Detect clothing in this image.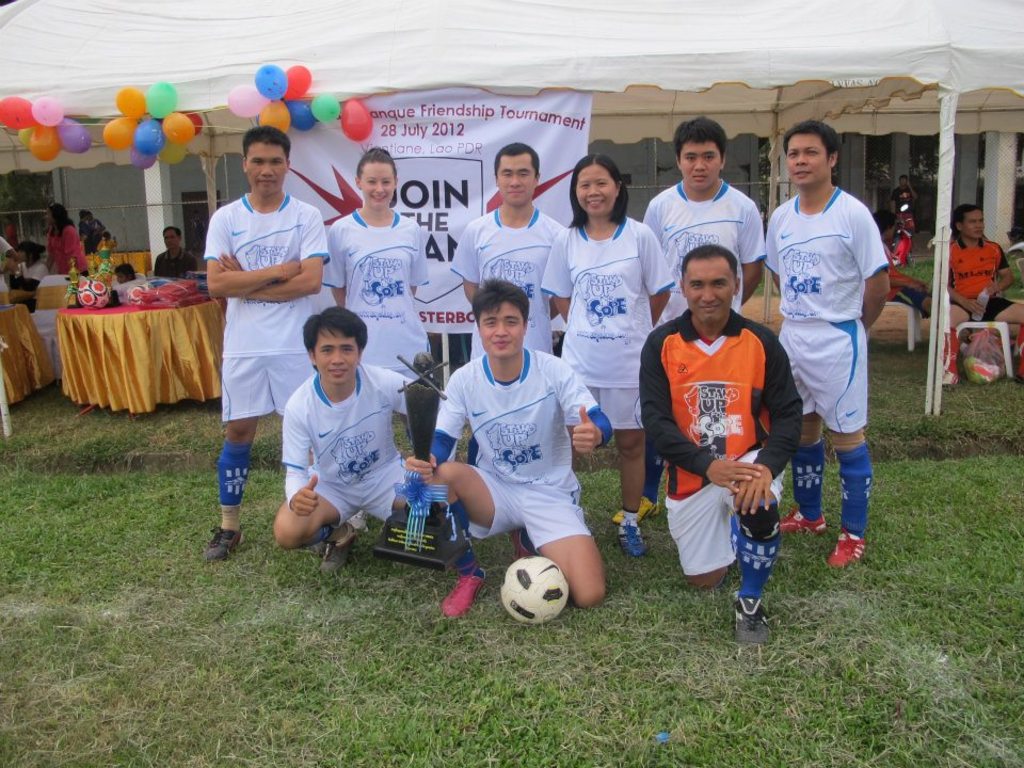
Detection: BBox(10, 258, 47, 307).
